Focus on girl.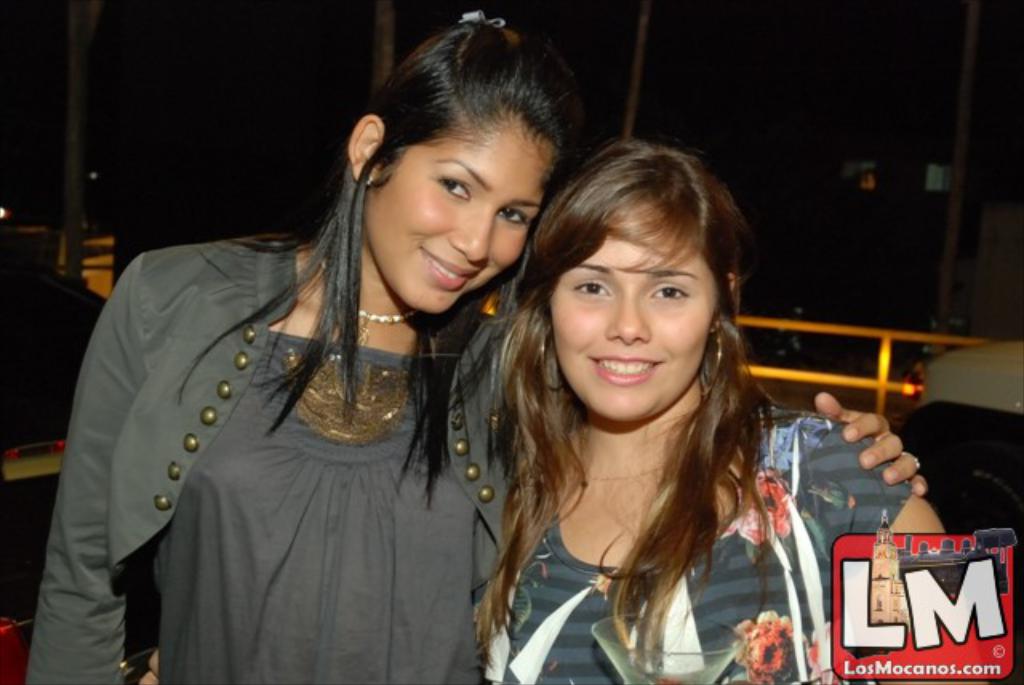
Focused at [19,18,930,683].
